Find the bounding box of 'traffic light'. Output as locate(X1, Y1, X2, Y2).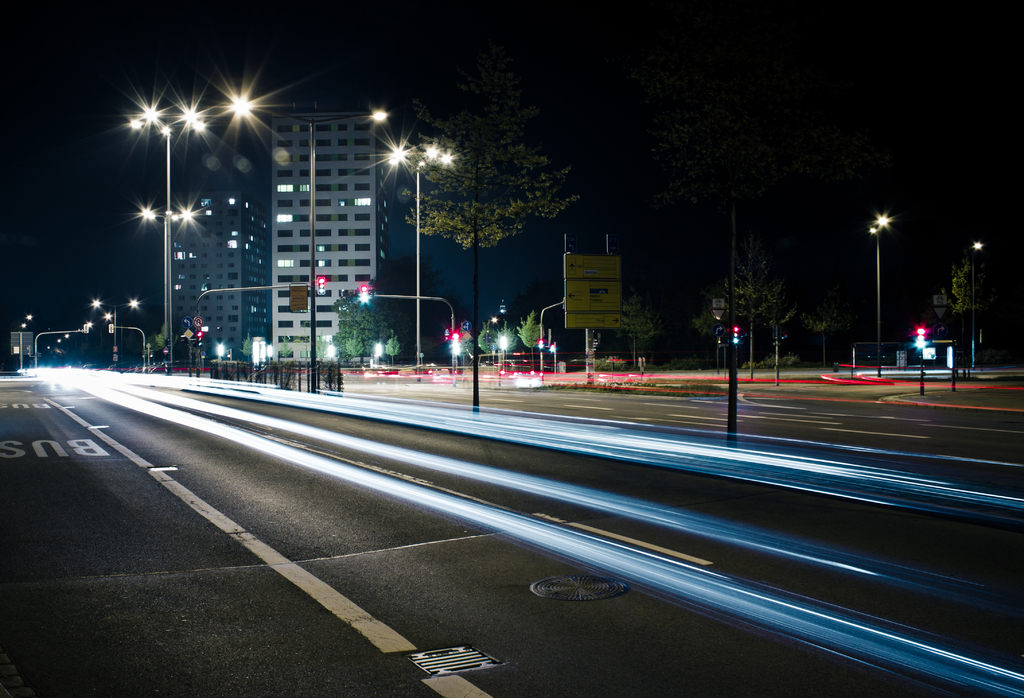
locate(536, 339, 543, 351).
